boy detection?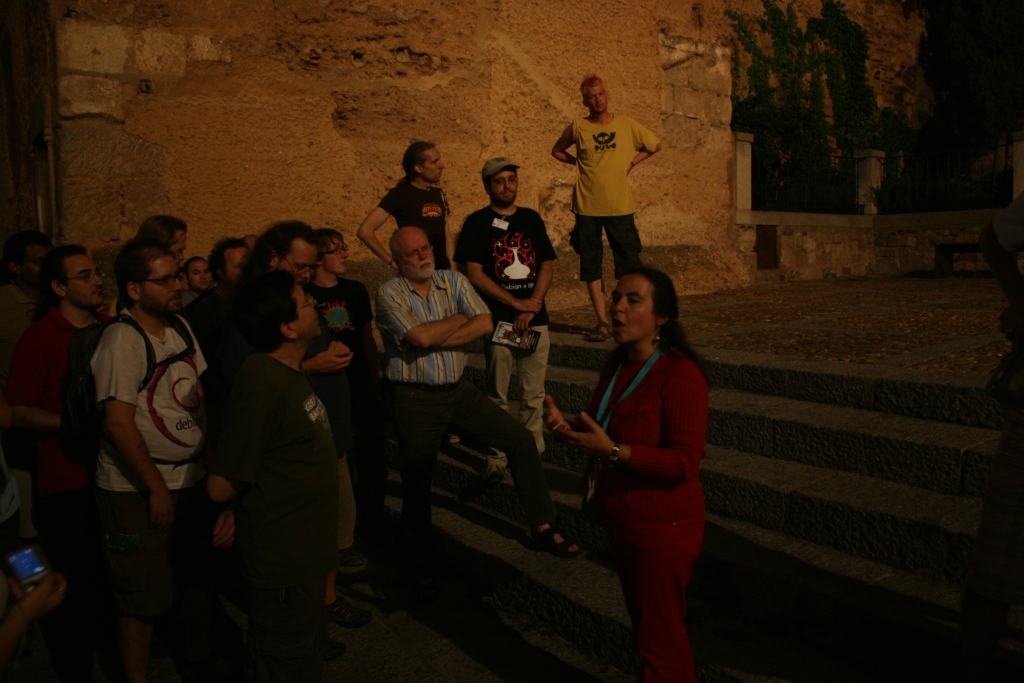
(left=548, top=80, right=675, bottom=290)
